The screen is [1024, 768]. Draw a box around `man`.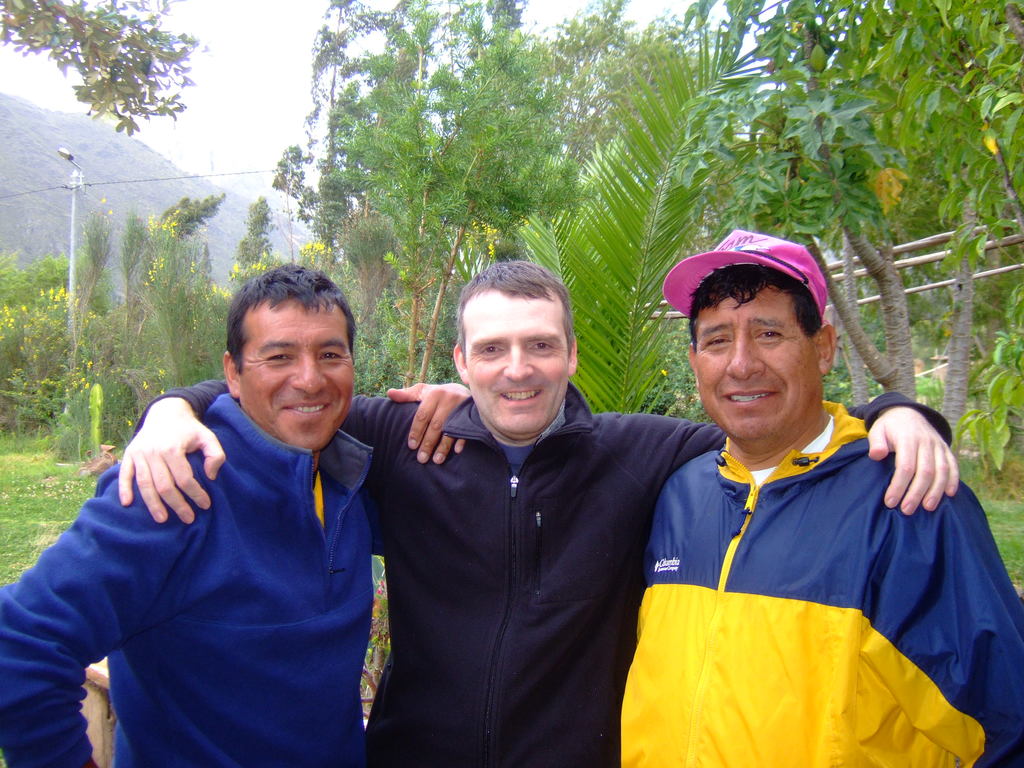
select_region(102, 260, 969, 767).
